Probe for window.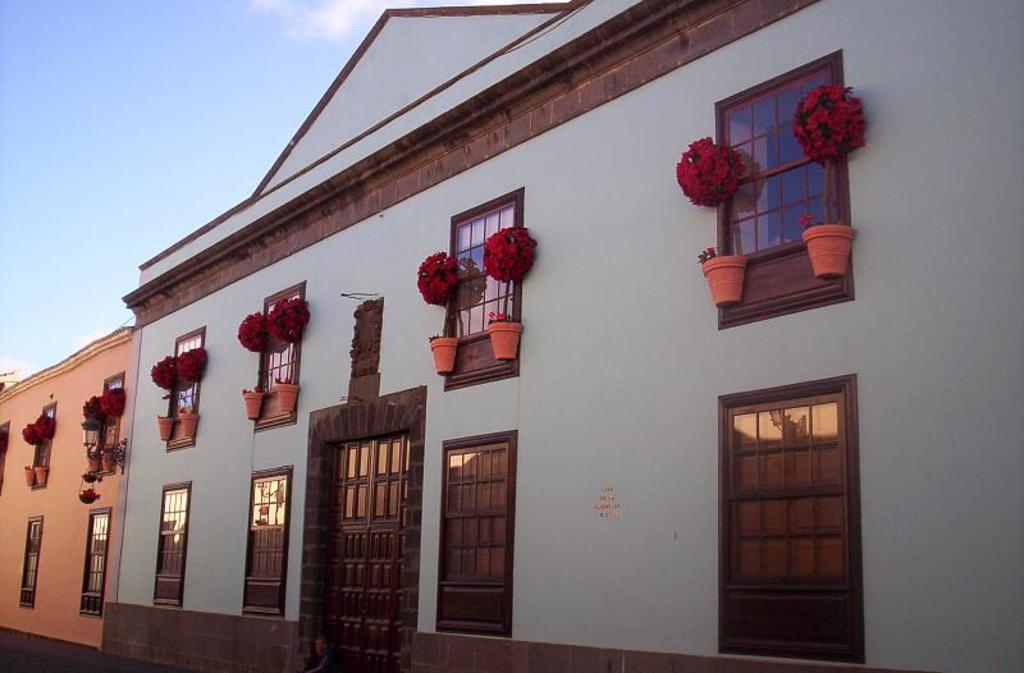
Probe result: region(86, 371, 125, 475).
